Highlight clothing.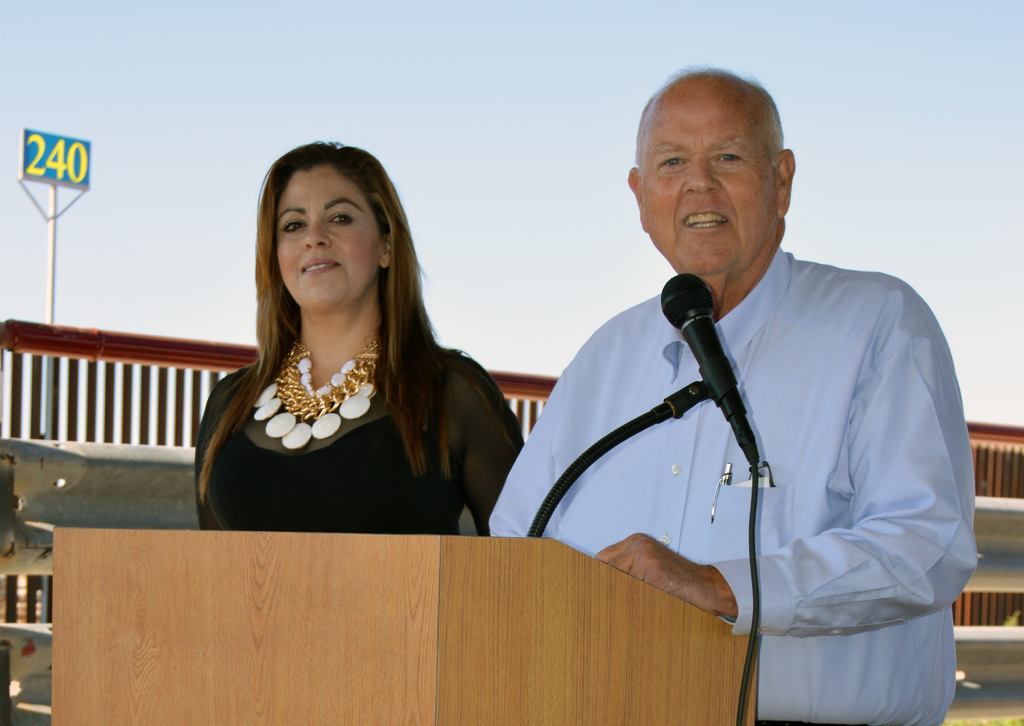
Highlighted region: (196, 339, 524, 535).
